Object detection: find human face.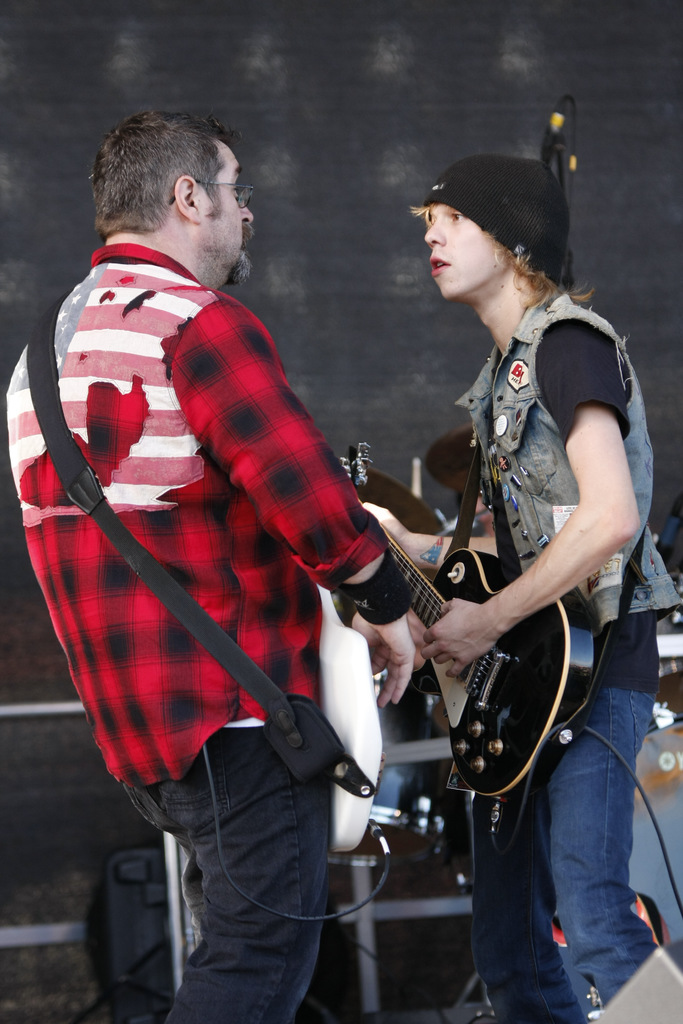
detection(202, 141, 256, 281).
